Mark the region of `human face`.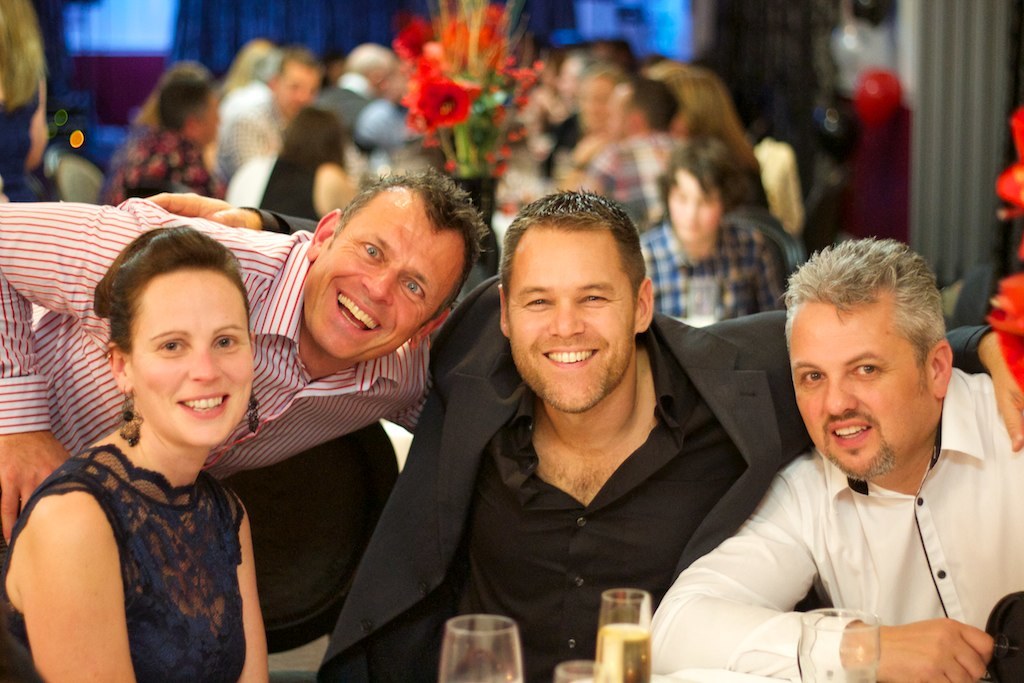
Region: [507, 232, 635, 413].
